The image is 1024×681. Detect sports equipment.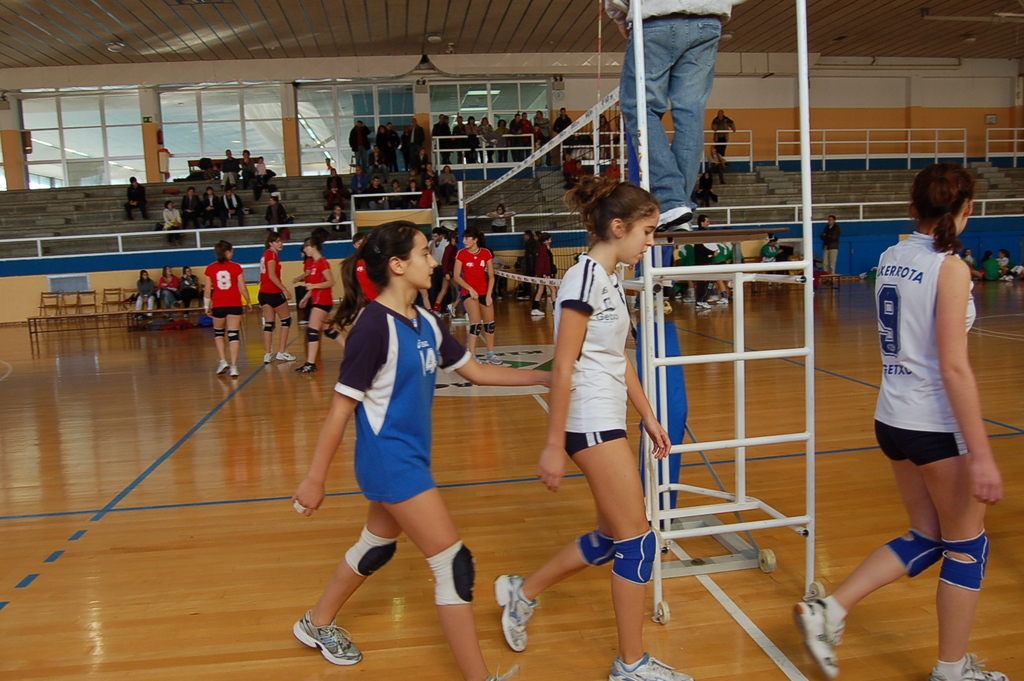
Detection: Rect(605, 651, 692, 680).
